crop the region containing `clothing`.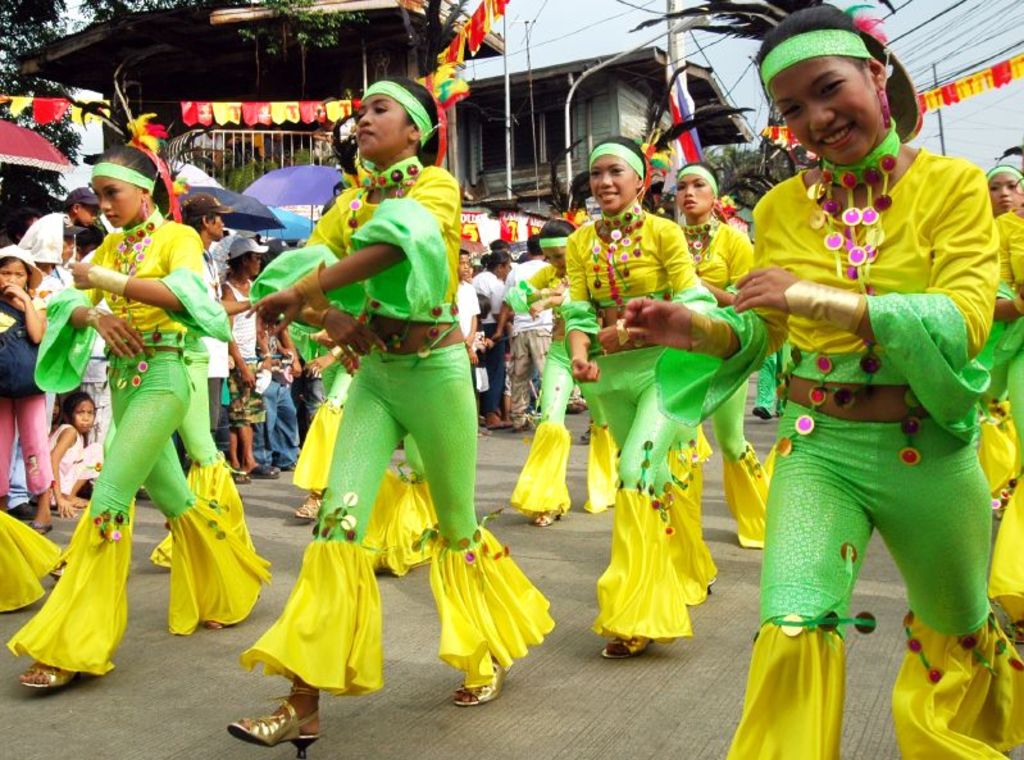
Crop region: bbox=[269, 232, 445, 581].
